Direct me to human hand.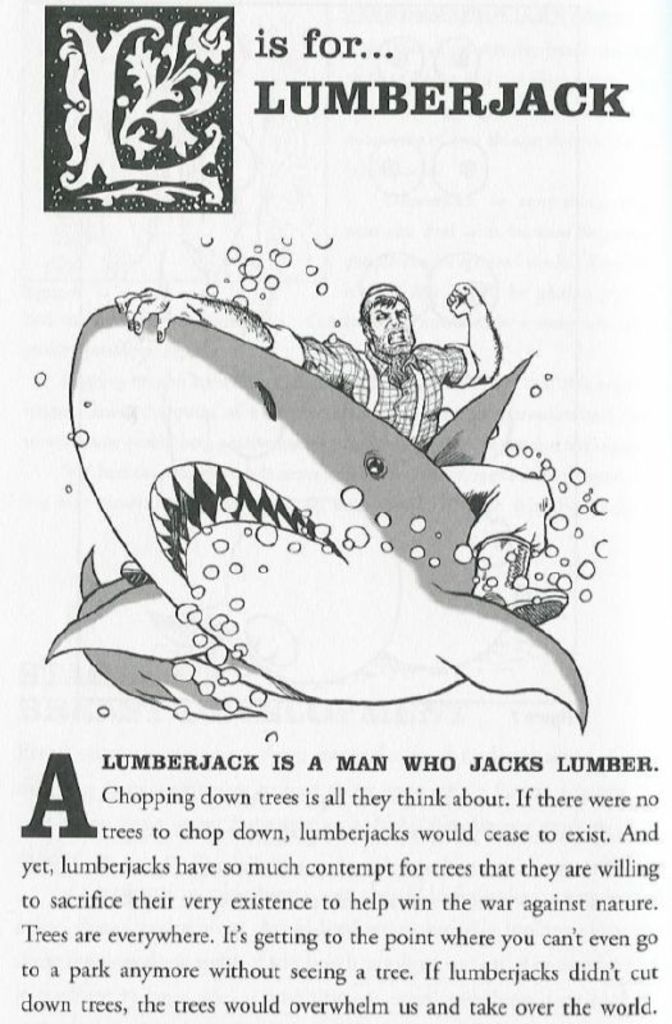
Direction: (left=113, top=284, right=201, bottom=343).
